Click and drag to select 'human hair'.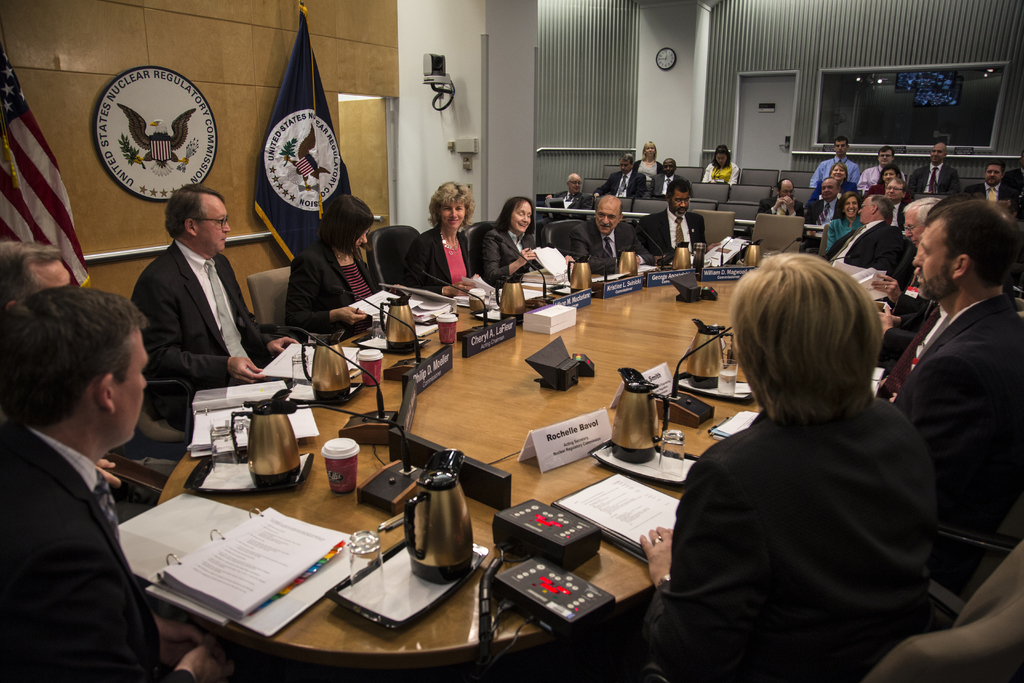
Selection: {"x1": 429, "y1": 180, "x2": 476, "y2": 231}.
